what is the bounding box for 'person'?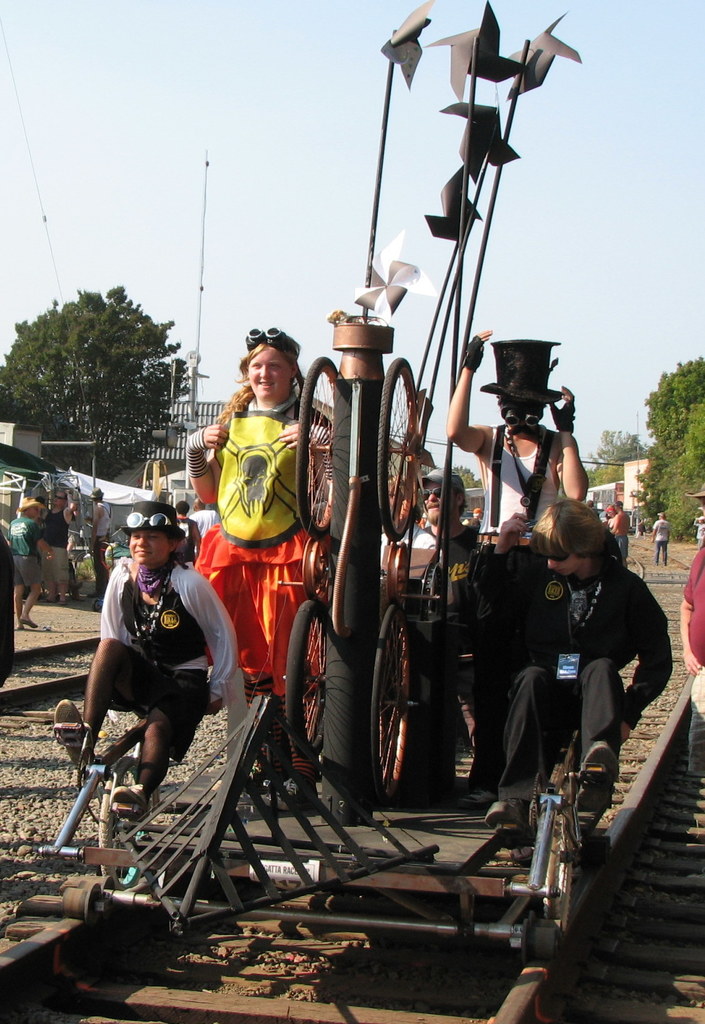
(1,497,53,625).
